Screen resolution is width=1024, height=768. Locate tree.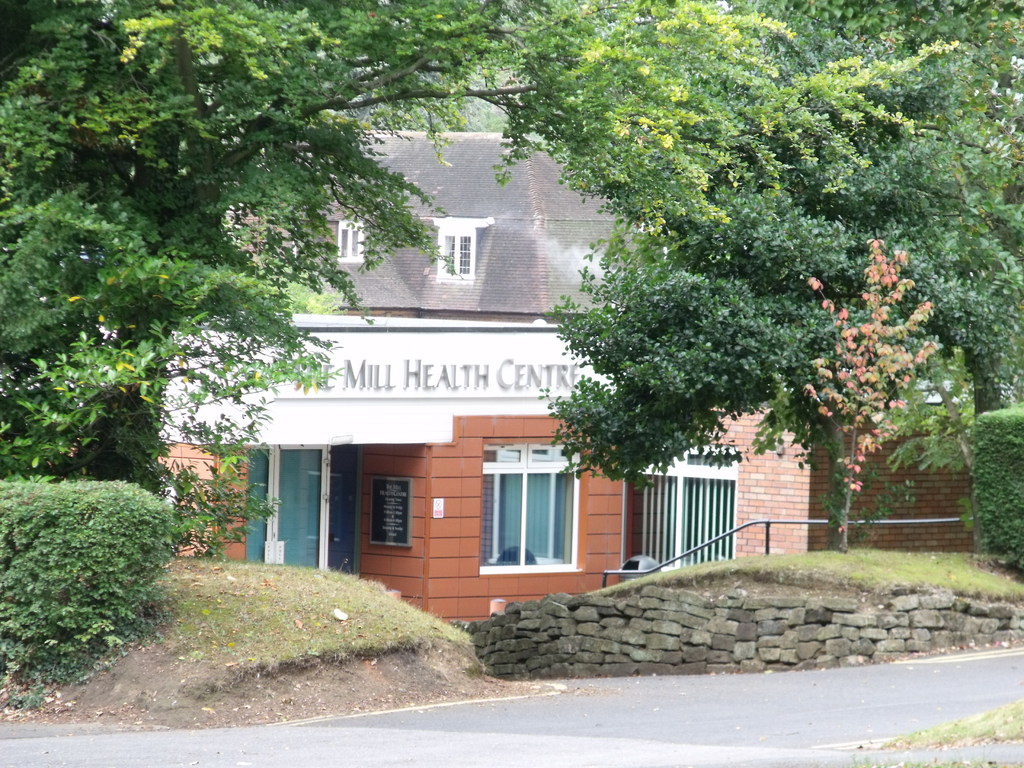
crop(972, 409, 1023, 584).
